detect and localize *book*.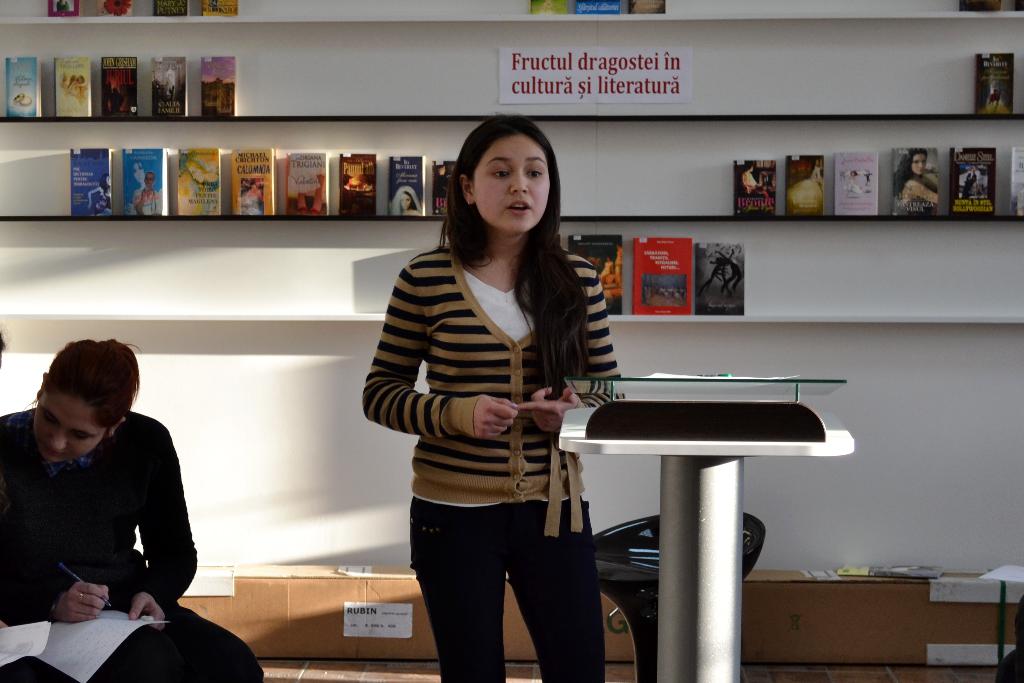
Localized at bbox=(236, 141, 279, 219).
